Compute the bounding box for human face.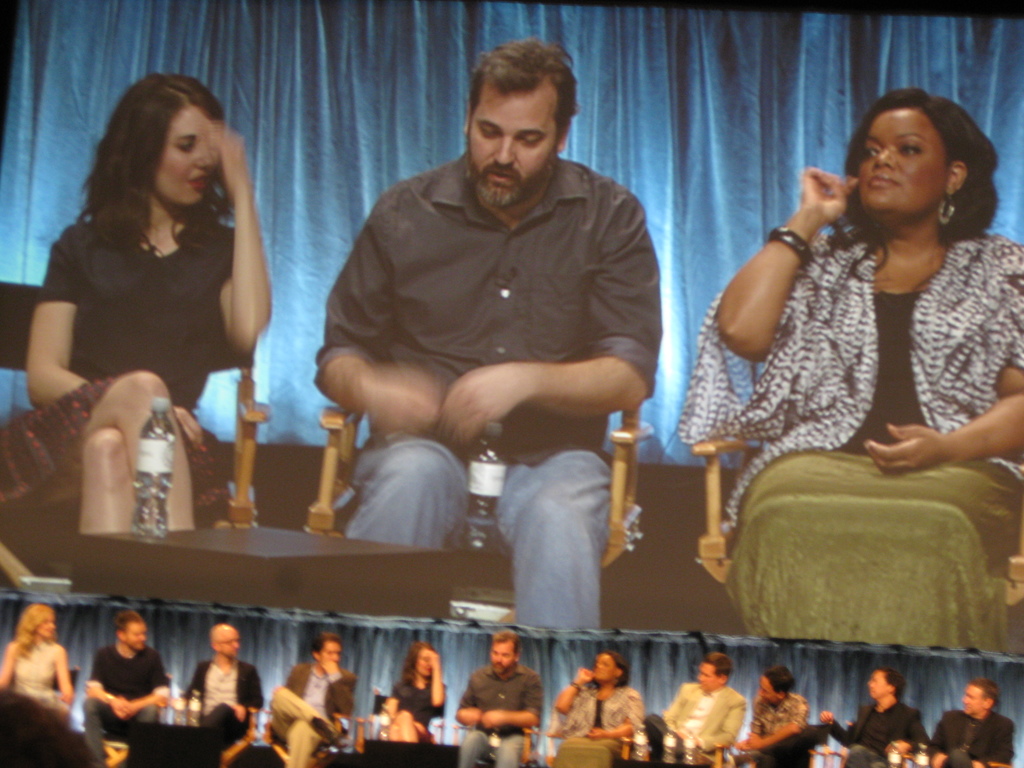
l=218, t=628, r=241, b=657.
